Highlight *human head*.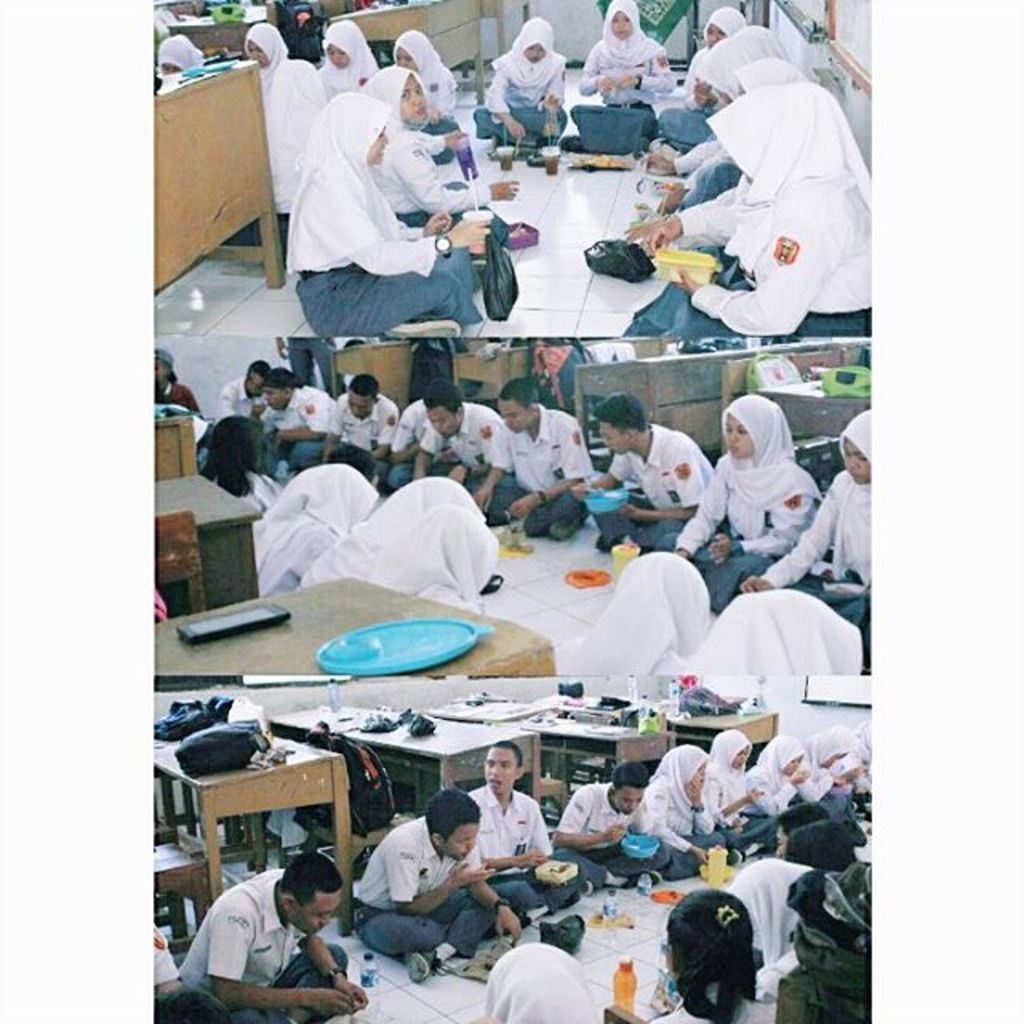
Highlighted region: pyautogui.locateOnScreen(346, 373, 374, 419).
